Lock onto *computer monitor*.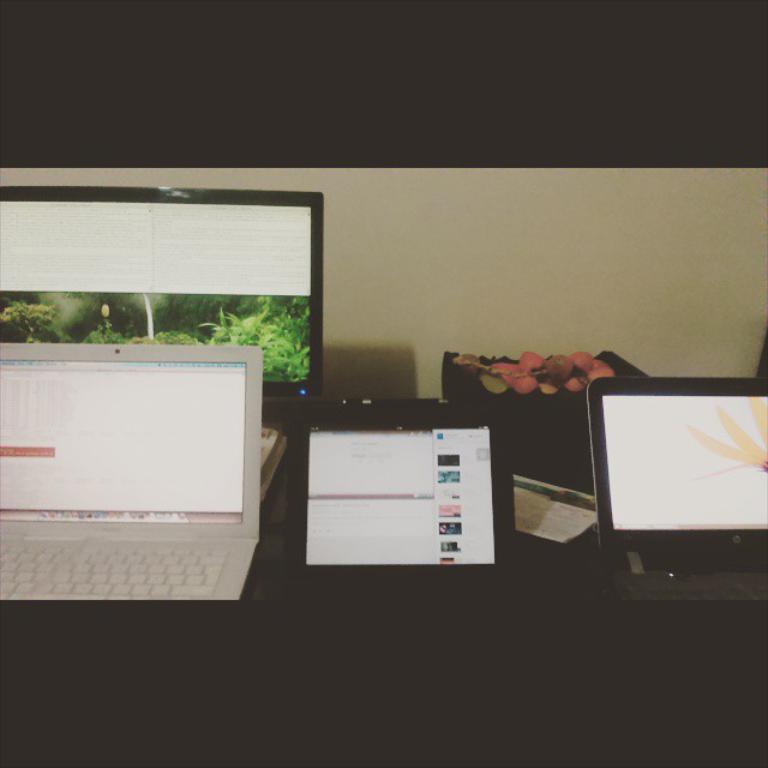
Locked: [left=598, top=379, right=754, bottom=578].
